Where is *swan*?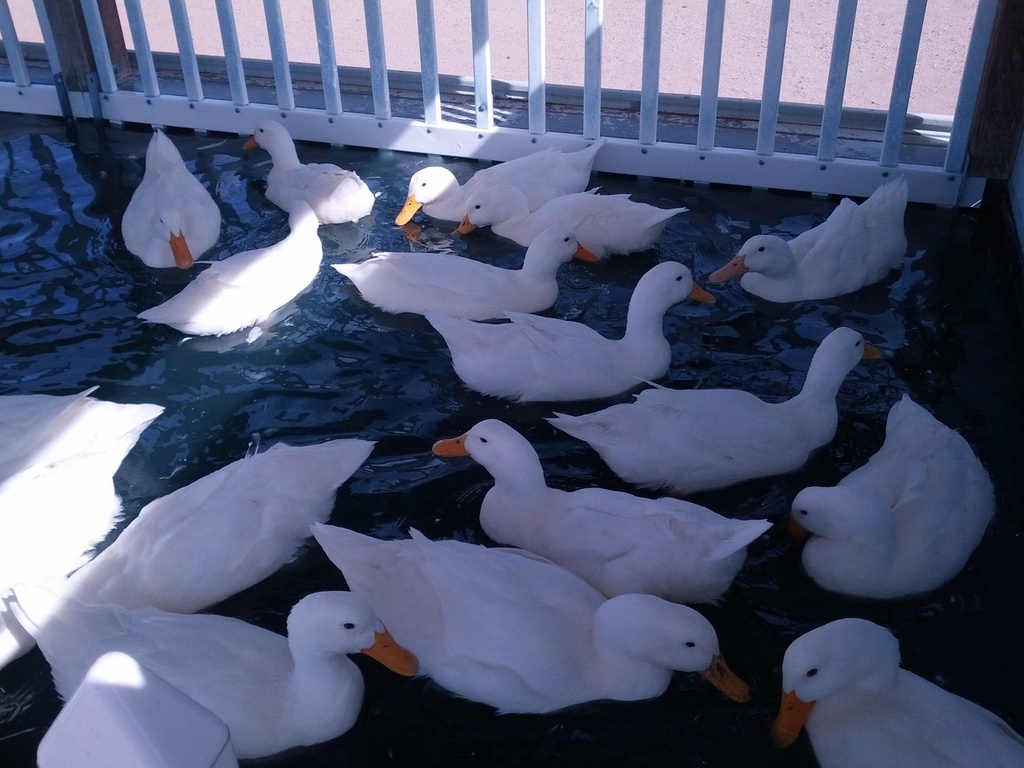
<box>138,200,328,335</box>.
